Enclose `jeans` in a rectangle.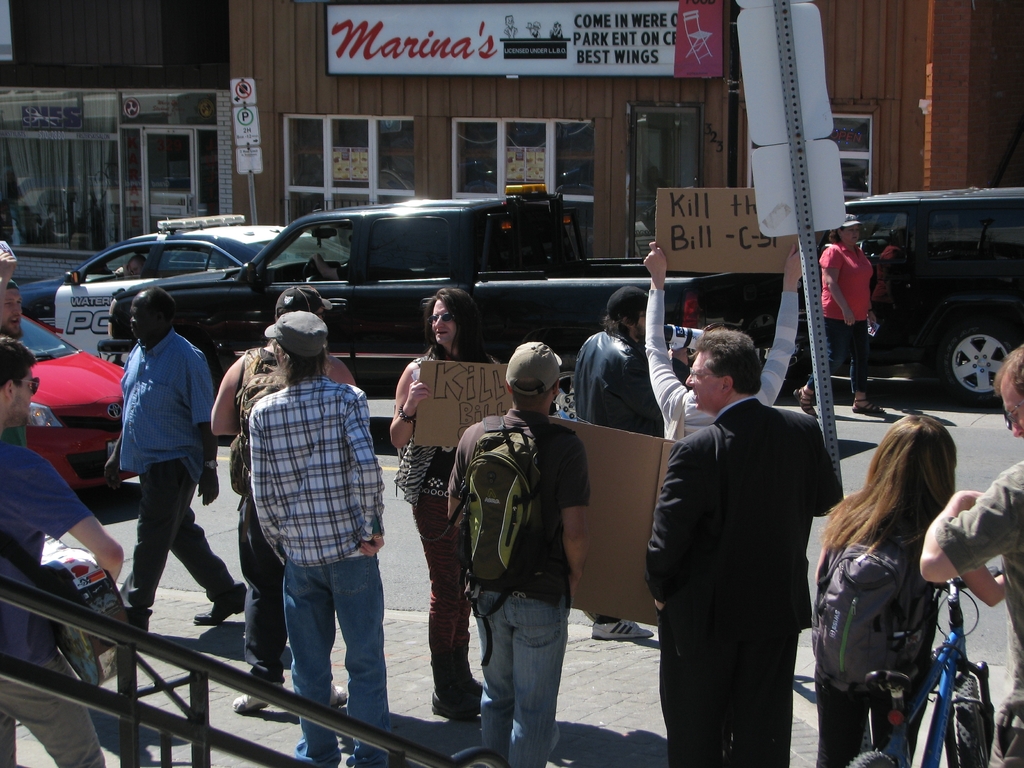
<region>808, 323, 867, 392</region>.
